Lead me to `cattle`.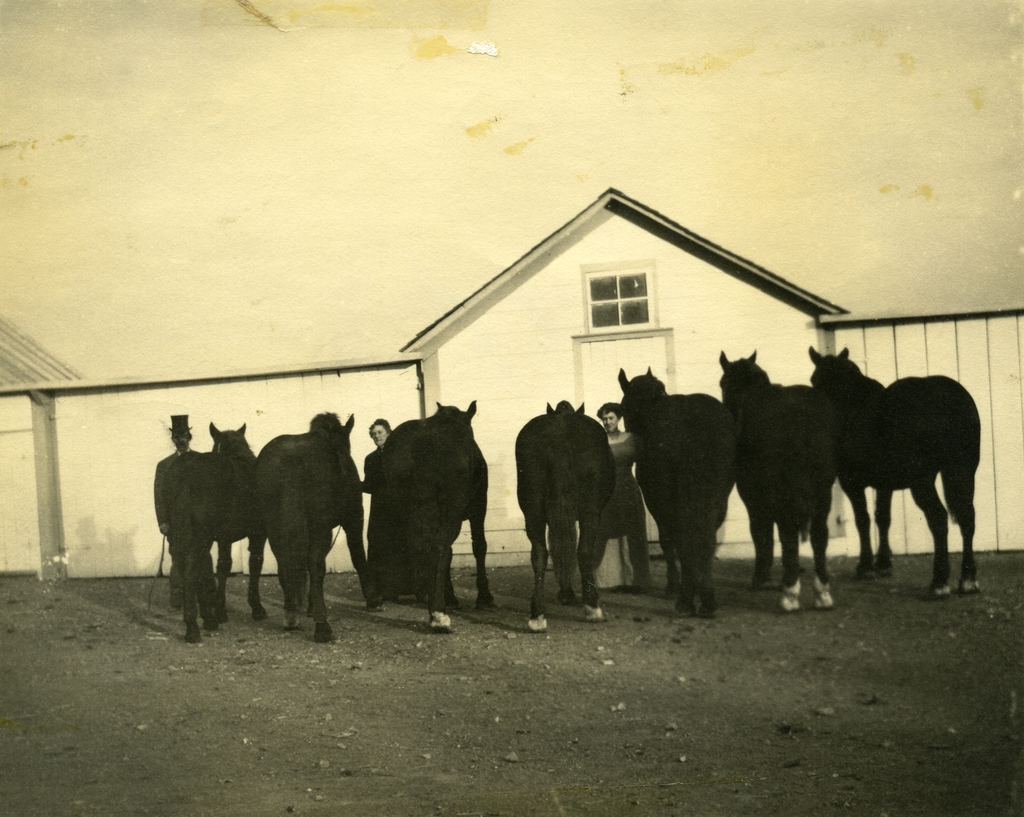
Lead to <region>148, 422, 271, 639</region>.
